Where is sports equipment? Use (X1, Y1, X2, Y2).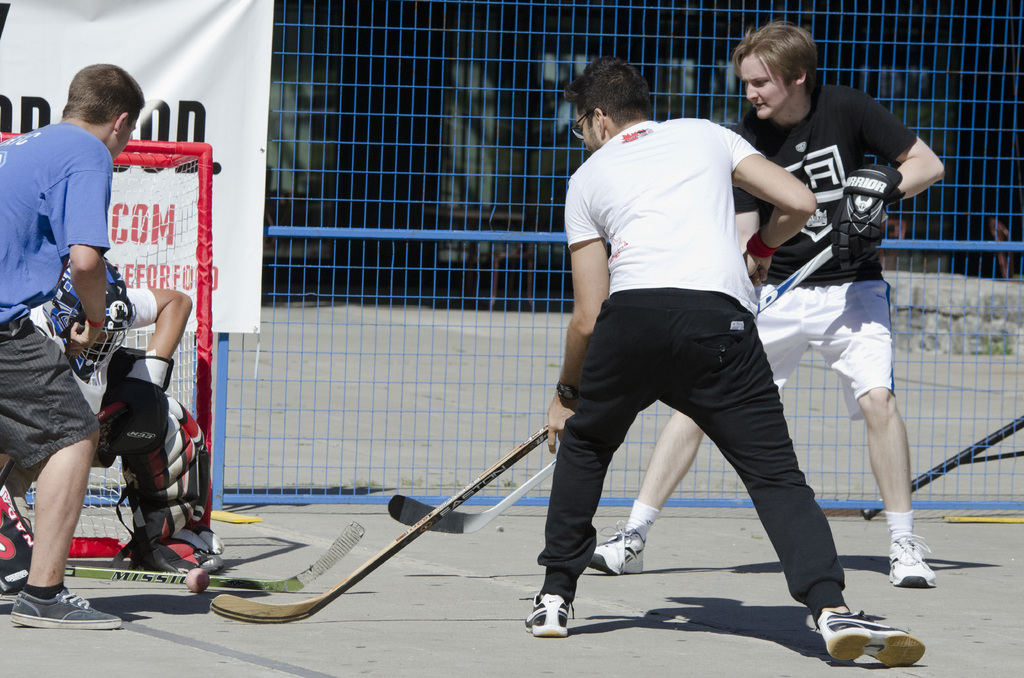
(40, 260, 131, 383).
